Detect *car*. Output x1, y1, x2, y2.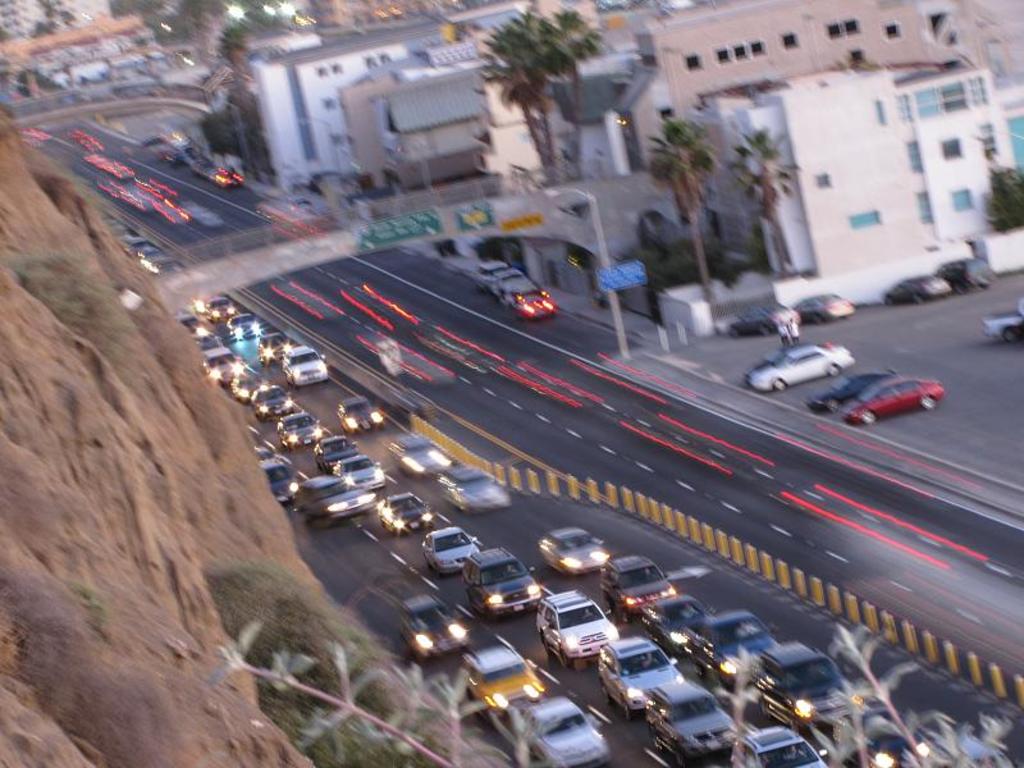
792, 293, 855, 325.
